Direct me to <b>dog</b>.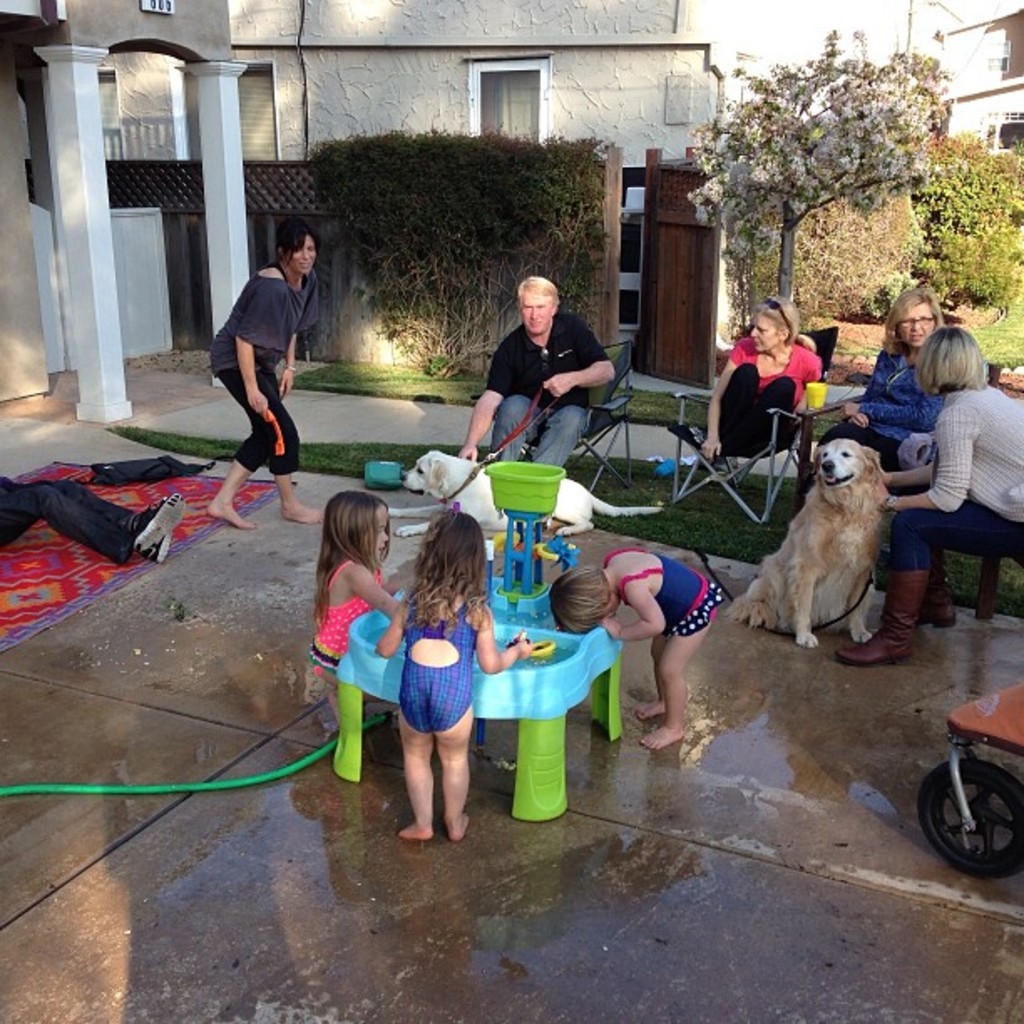
Direction: 388 452 664 537.
